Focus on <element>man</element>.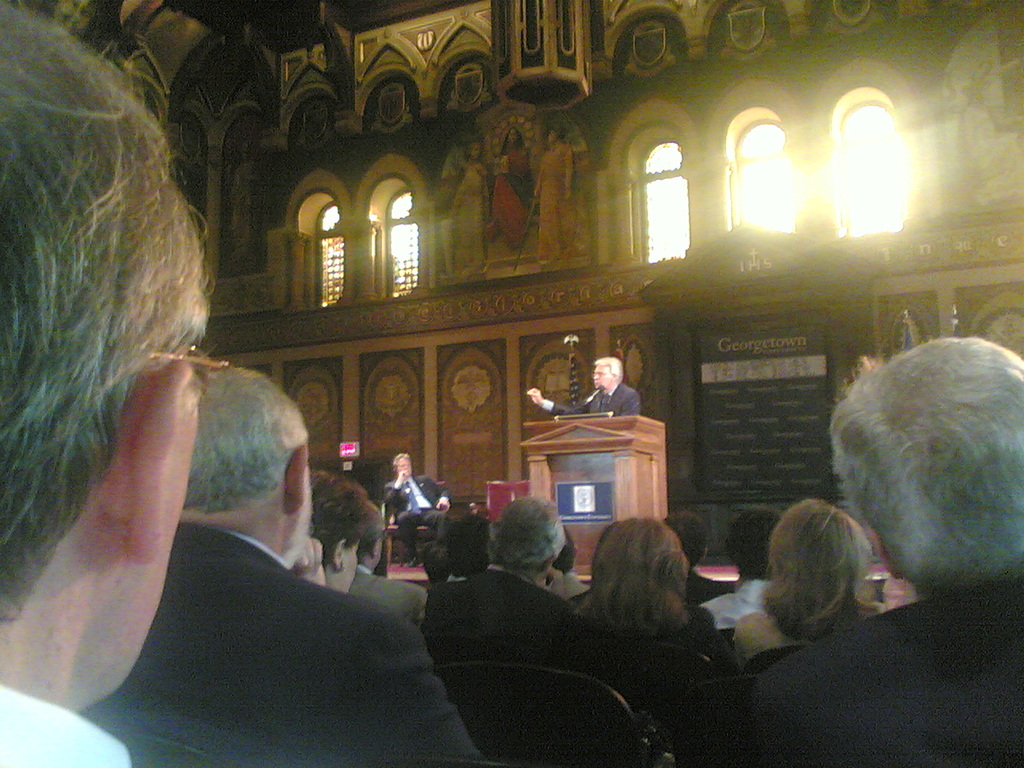
Focused at x1=529 y1=363 x2=641 y2=422.
